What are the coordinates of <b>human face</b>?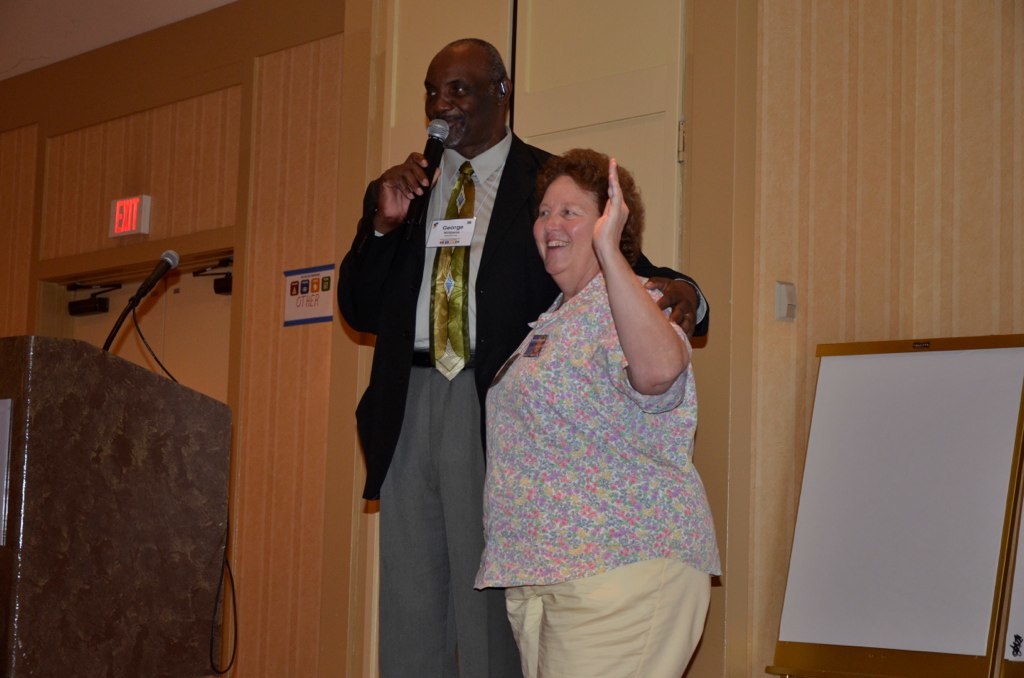
[424, 58, 496, 147].
